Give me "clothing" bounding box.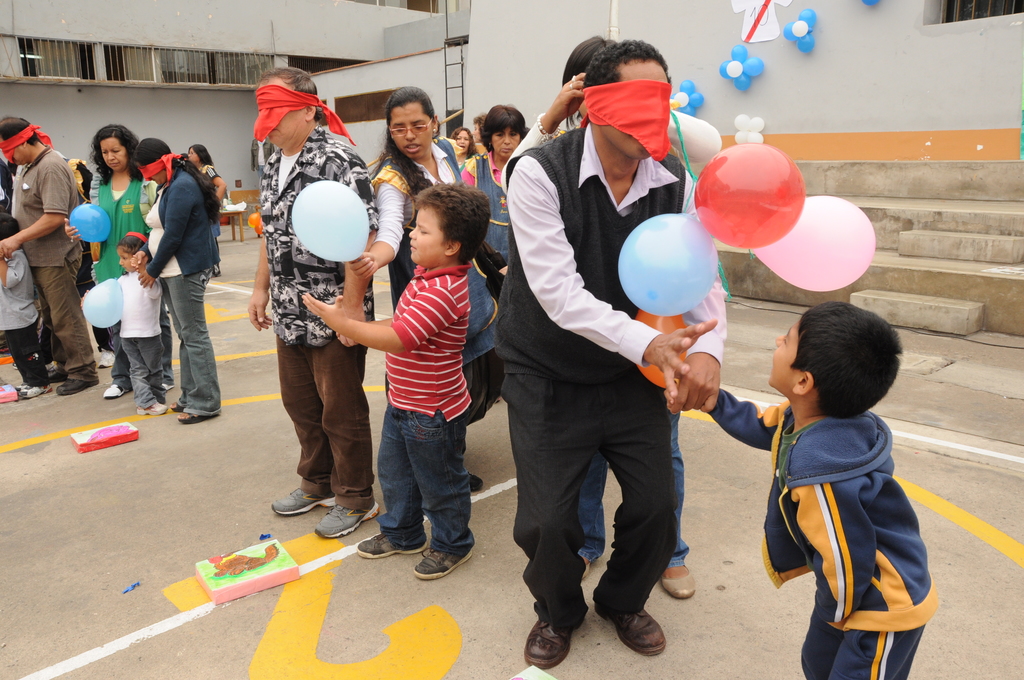
select_region(259, 124, 373, 513).
